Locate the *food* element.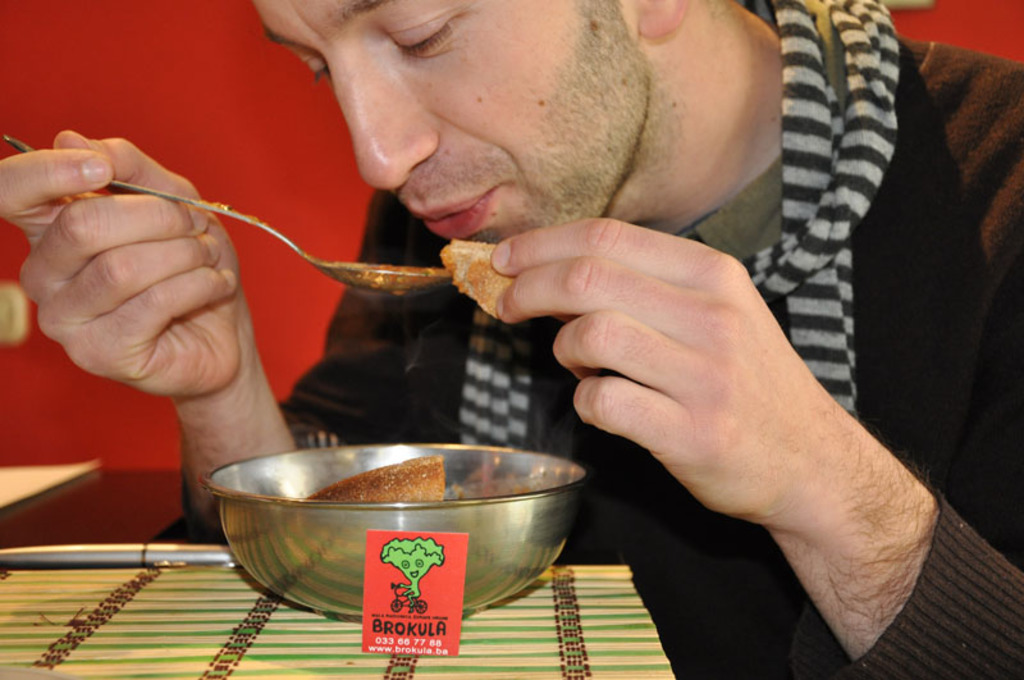
Element bbox: box=[435, 238, 516, 314].
